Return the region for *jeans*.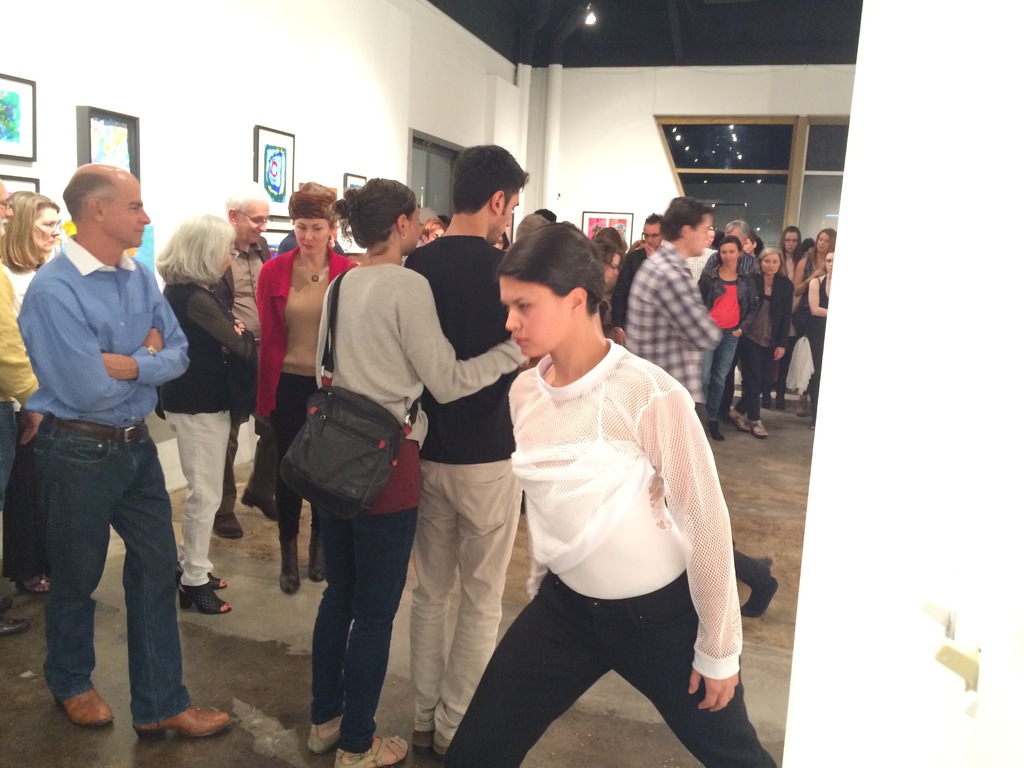
413, 457, 524, 747.
